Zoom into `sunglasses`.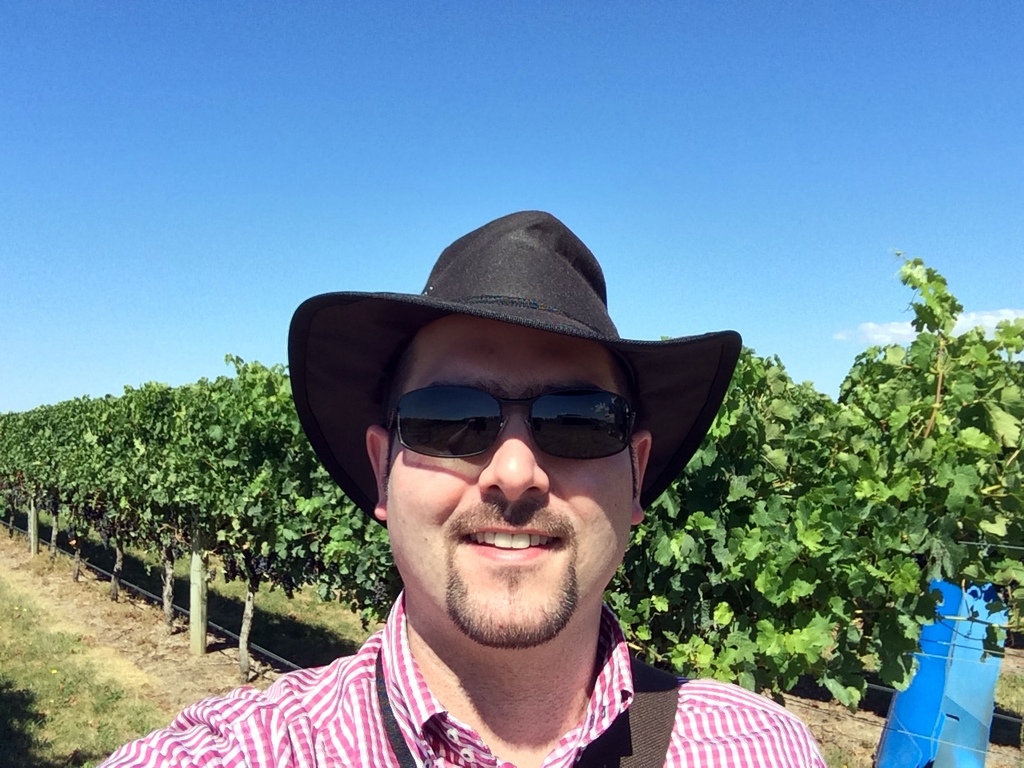
Zoom target: left=387, top=387, right=637, bottom=461.
